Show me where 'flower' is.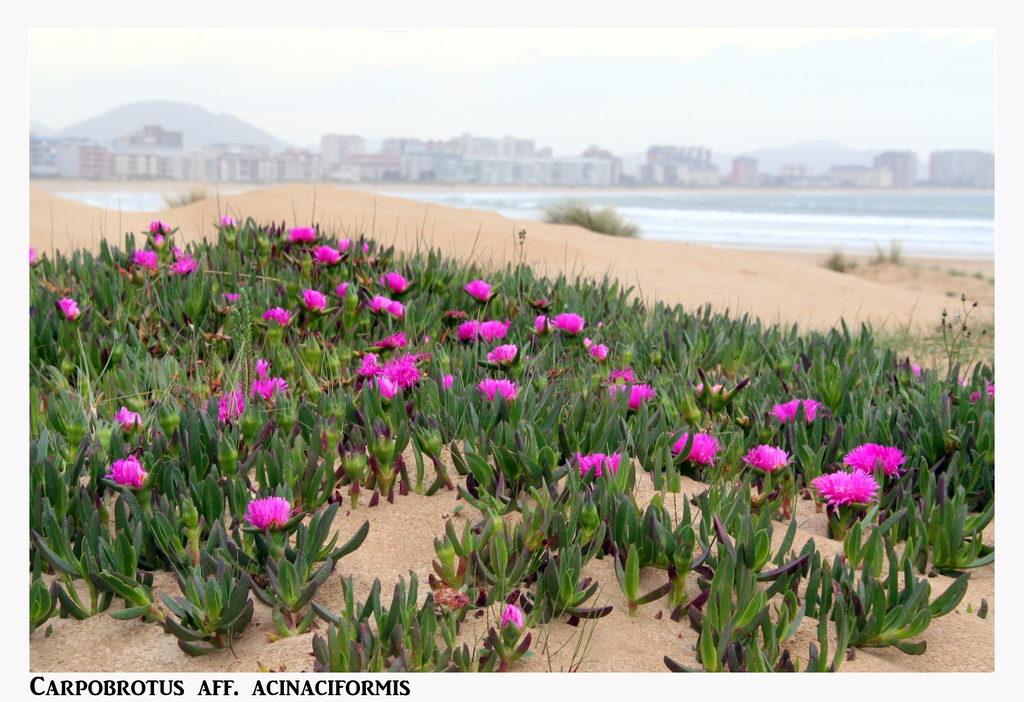
'flower' is at <region>253, 359, 279, 406</region>.
